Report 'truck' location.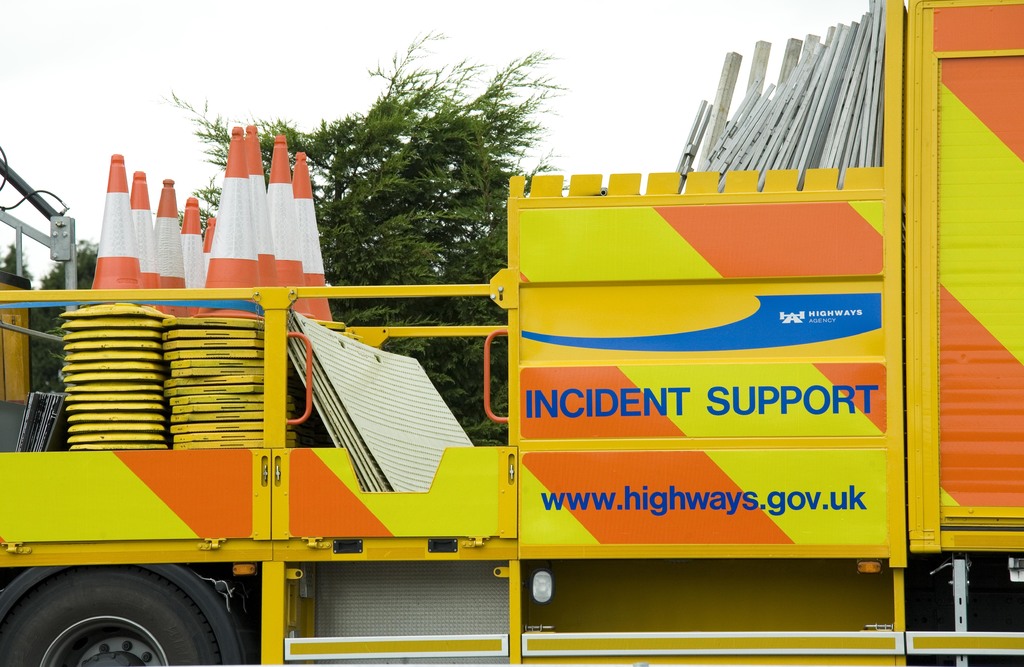
Report: 0 0 1023 666.
